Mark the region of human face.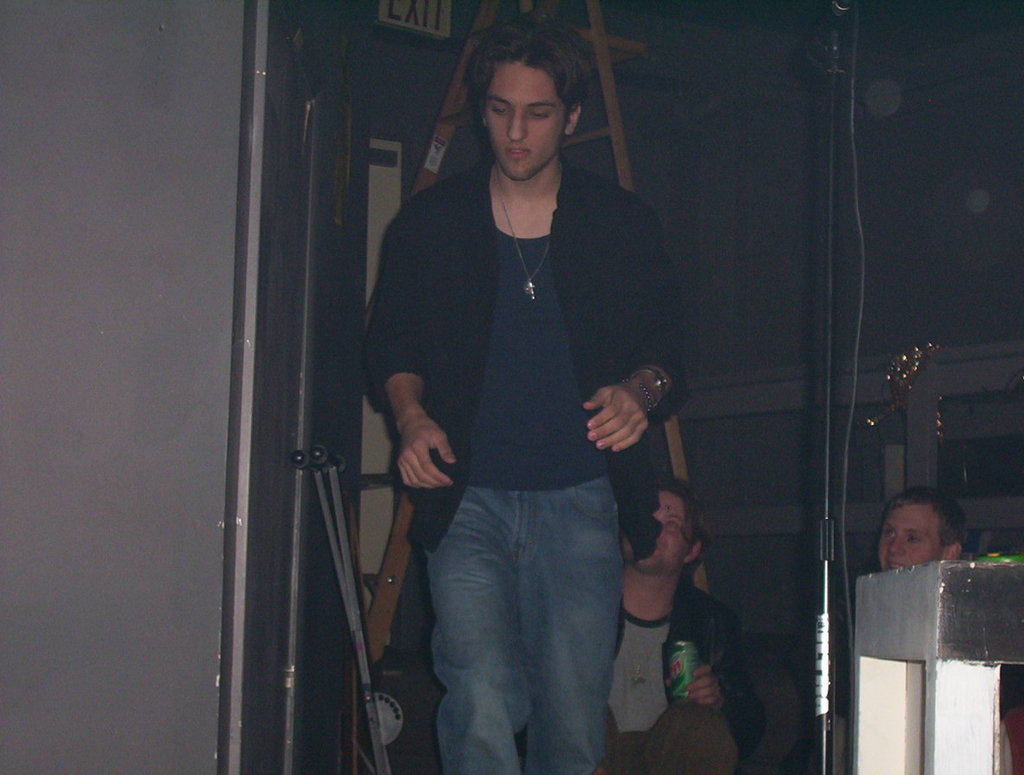
Region: (x1=633, y1=494, x2=682, y2=573).
